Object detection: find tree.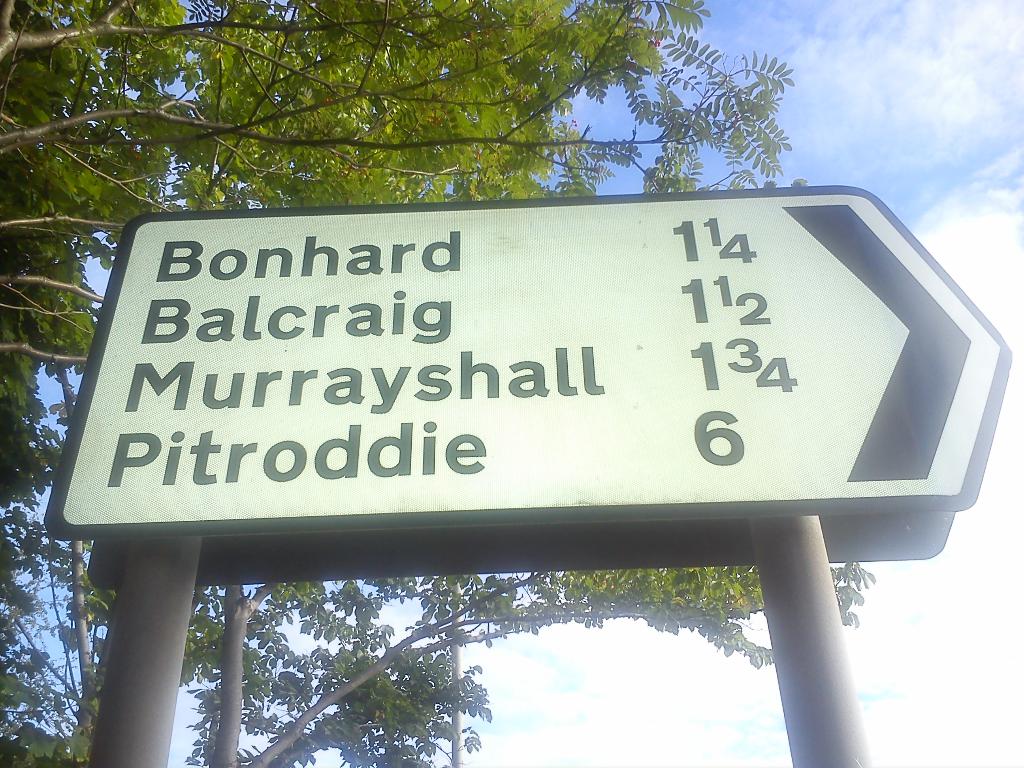
region(0, 0, 875, 767).
